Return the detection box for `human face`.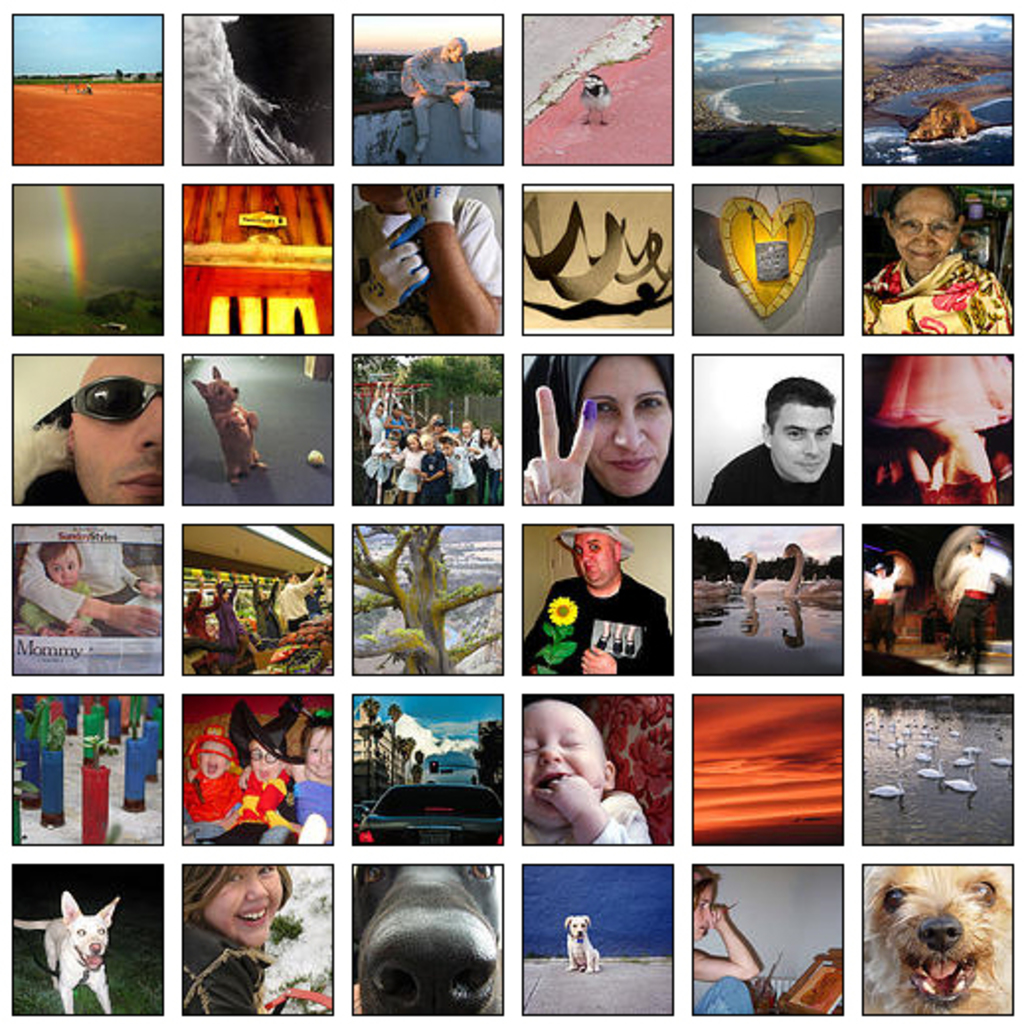
(575,528,613,585).
